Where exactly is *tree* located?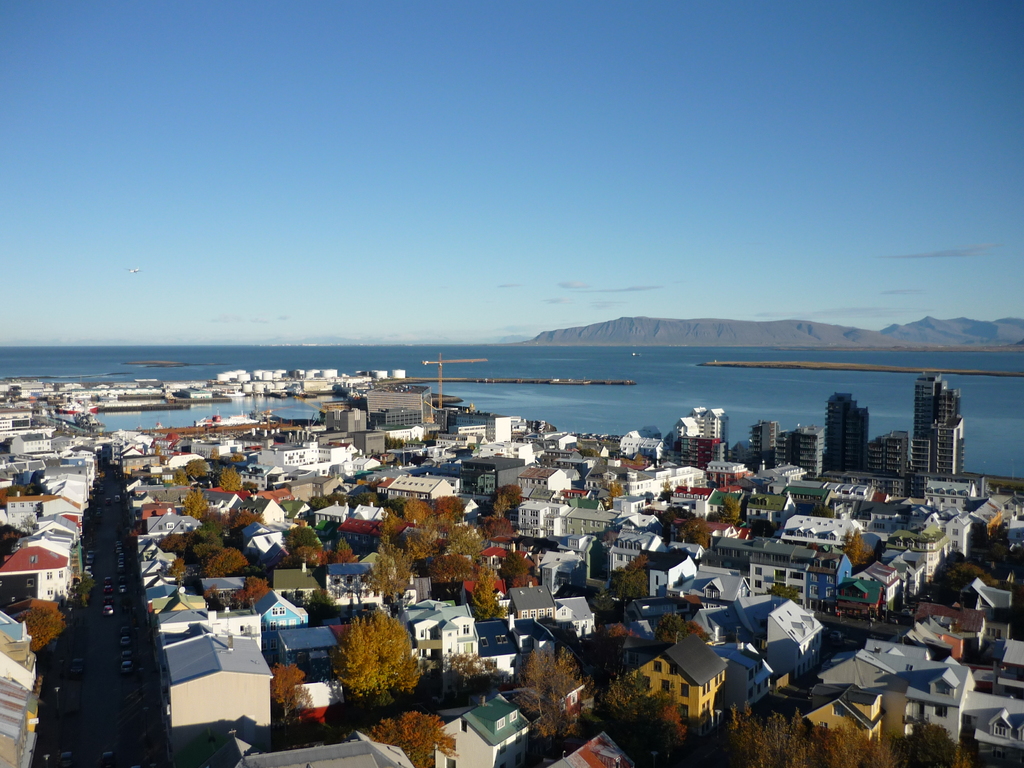
Its bounding box is box=[227, 573, 271, 608].
